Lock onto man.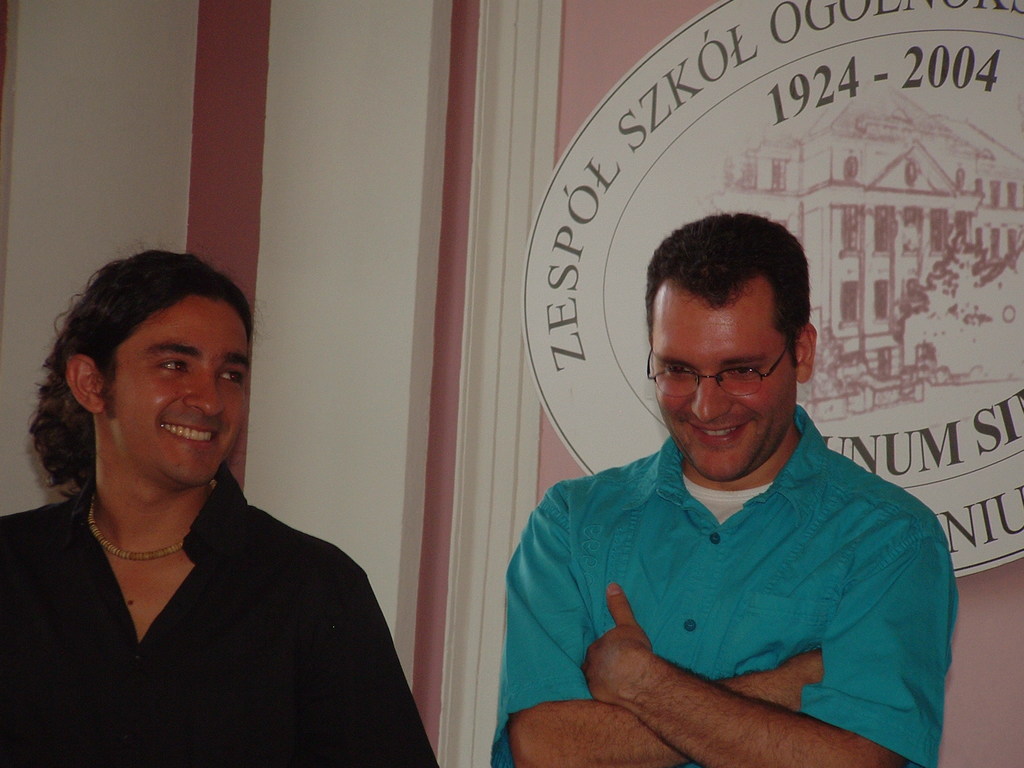
Locked: l=490, t=203, r=955, b=744.
